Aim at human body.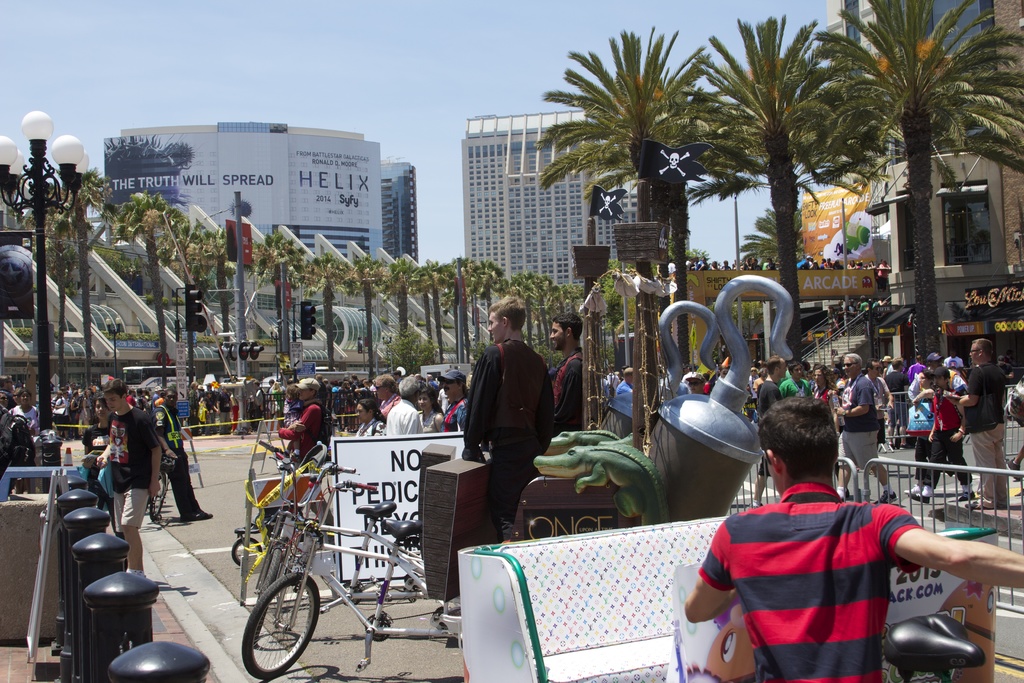
Aimed at Rect(782, 358, 807, 394).
